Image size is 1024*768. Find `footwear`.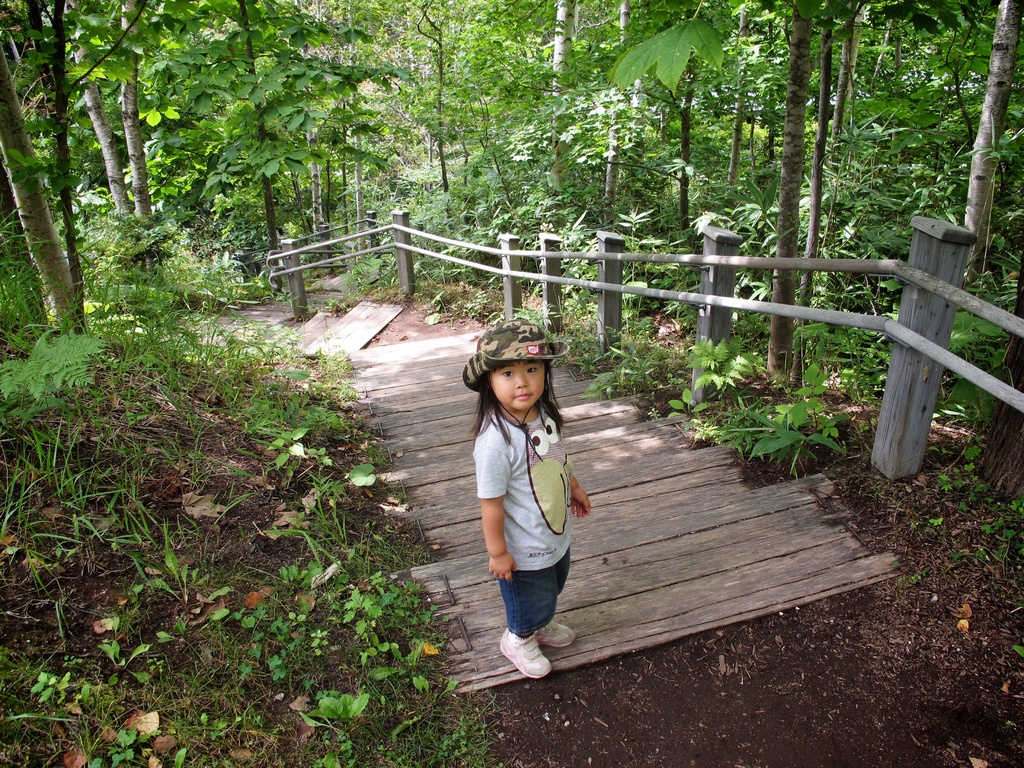
{"x1": 495, "y1": 628, "x2": 554, "y2": 678}.
